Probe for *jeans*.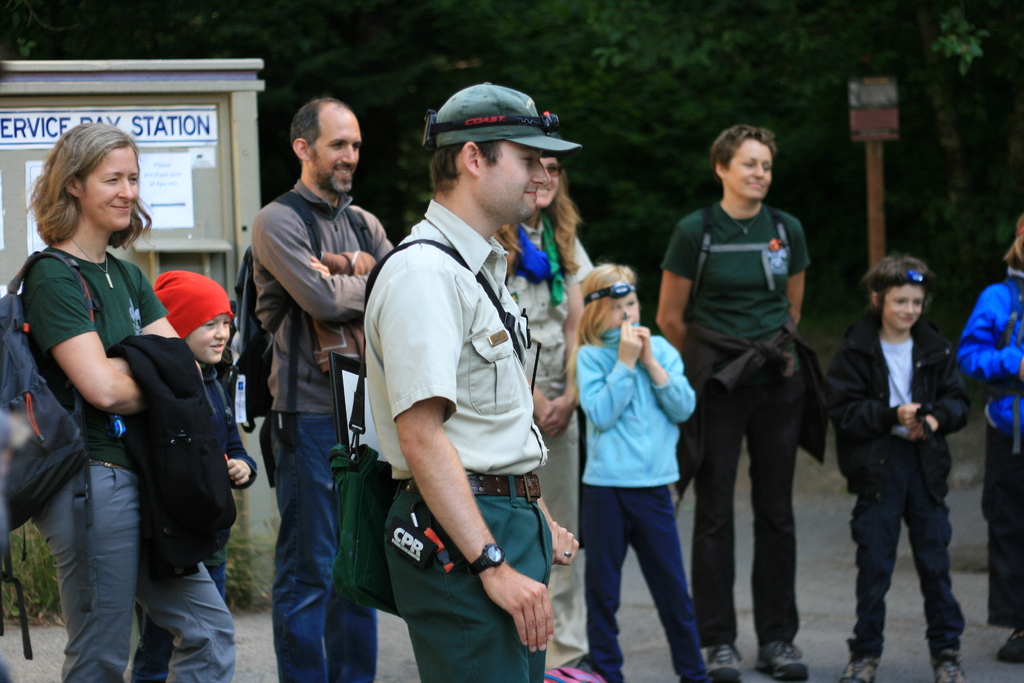
Probe result: pyautogui.locateOnScreen(844, 450, 976, 679).
